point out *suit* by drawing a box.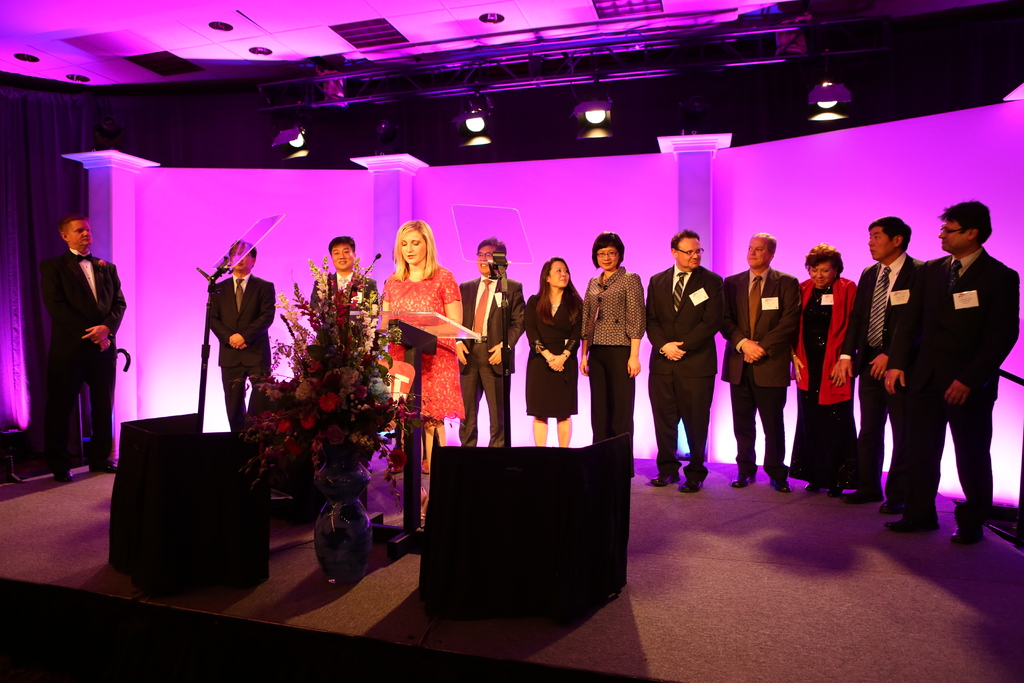
[209, 272, 274, 433].
